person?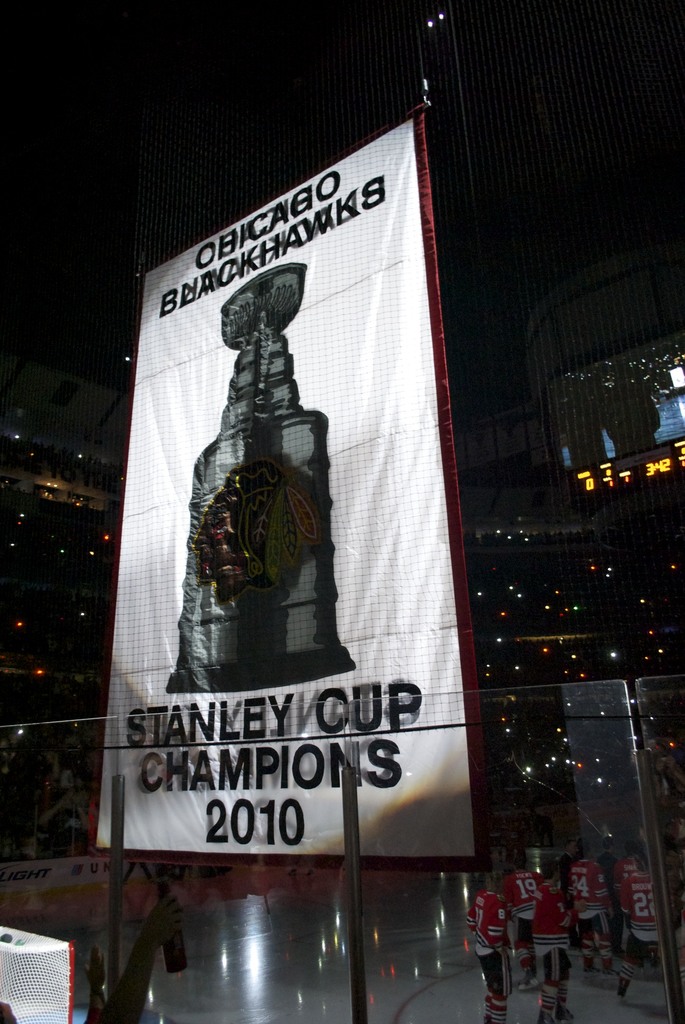
crop(467, 869, 507, 1023)
